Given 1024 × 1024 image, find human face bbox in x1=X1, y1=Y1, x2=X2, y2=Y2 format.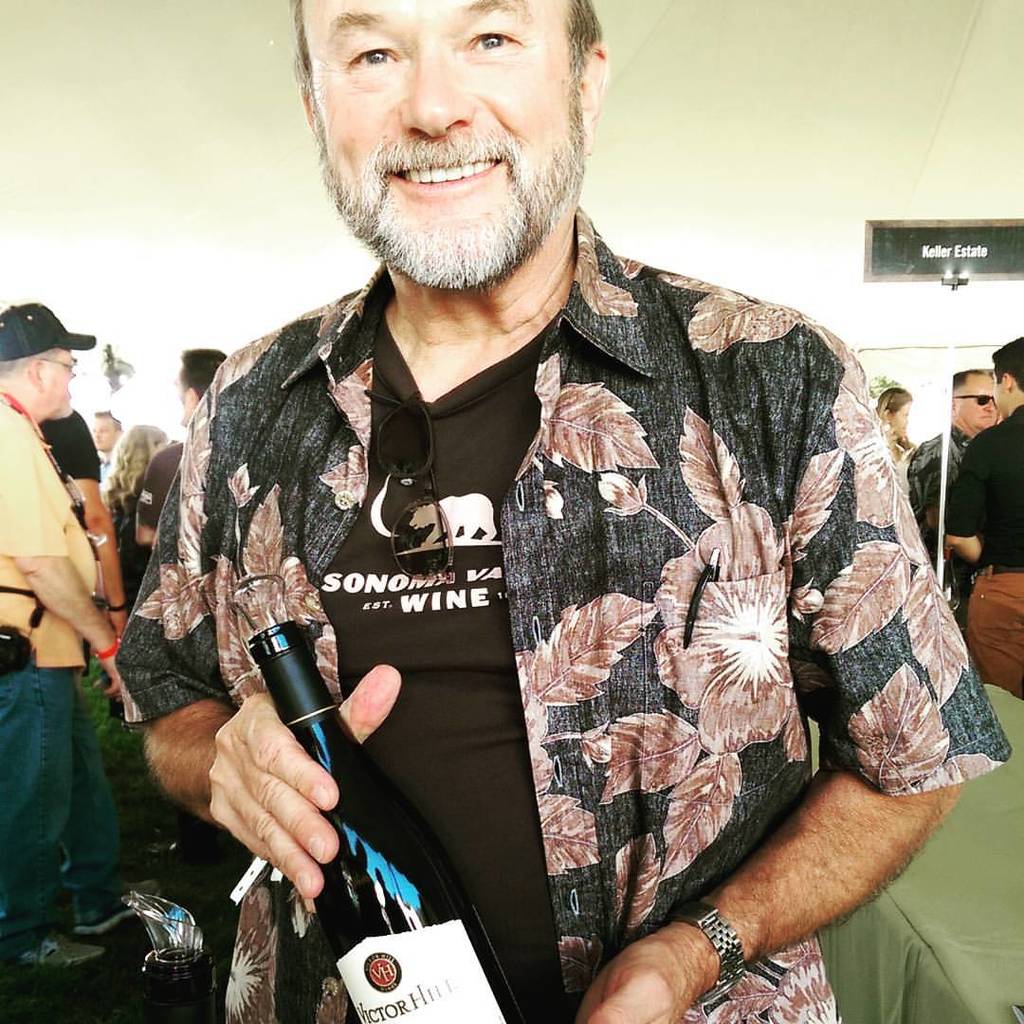
x1=301, y1=2, x2=582, y2=288.
